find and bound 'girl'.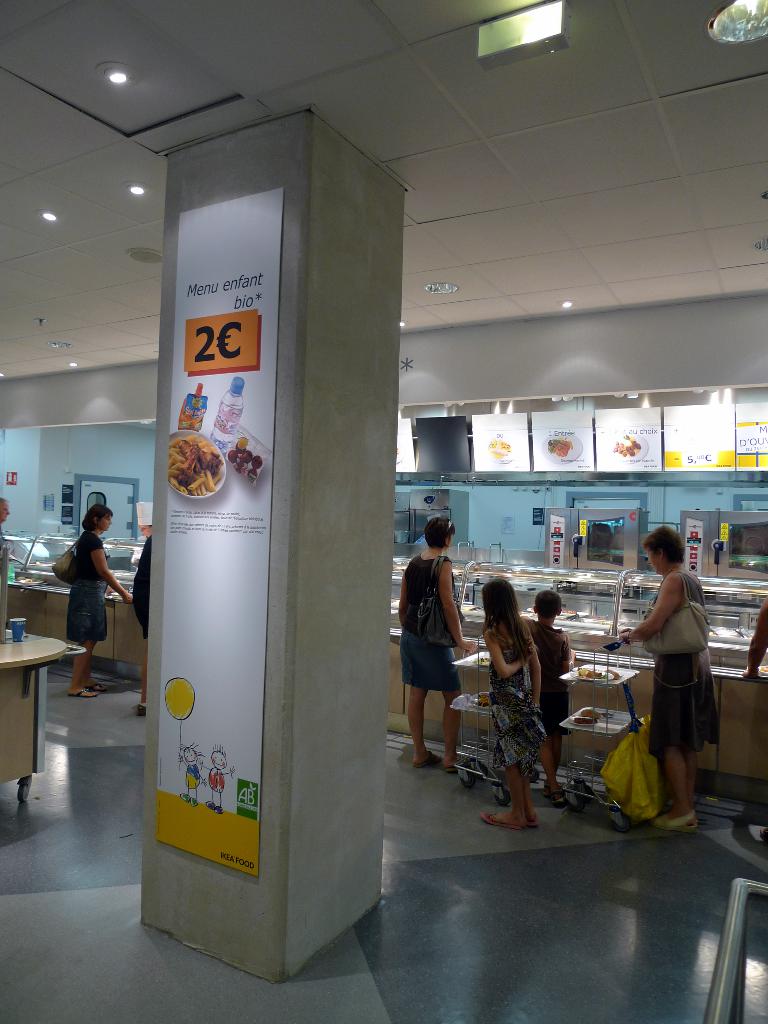
Bound: 477, 576, 545, 833.
